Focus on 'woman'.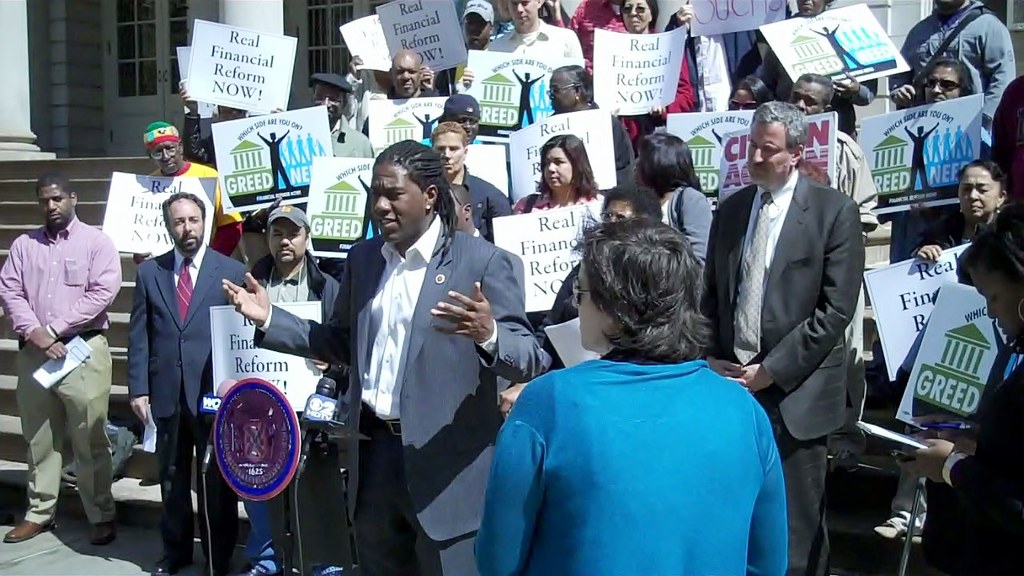
Focused at [left=484, top=221, right=792, bottom=571].
